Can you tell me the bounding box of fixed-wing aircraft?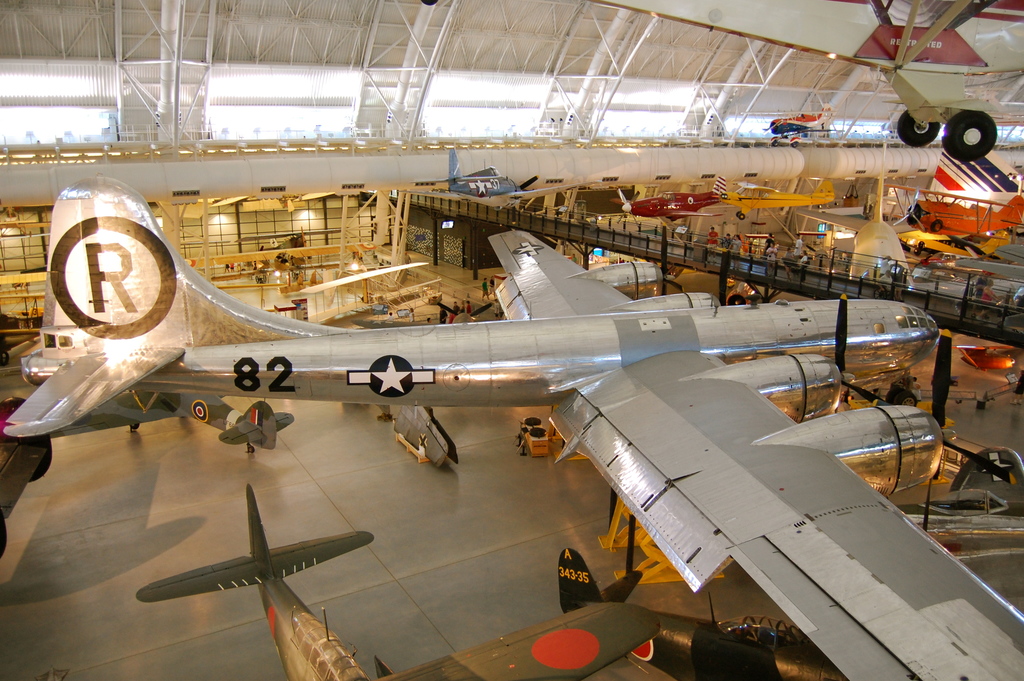
box(410, 0, 1023, 164).
